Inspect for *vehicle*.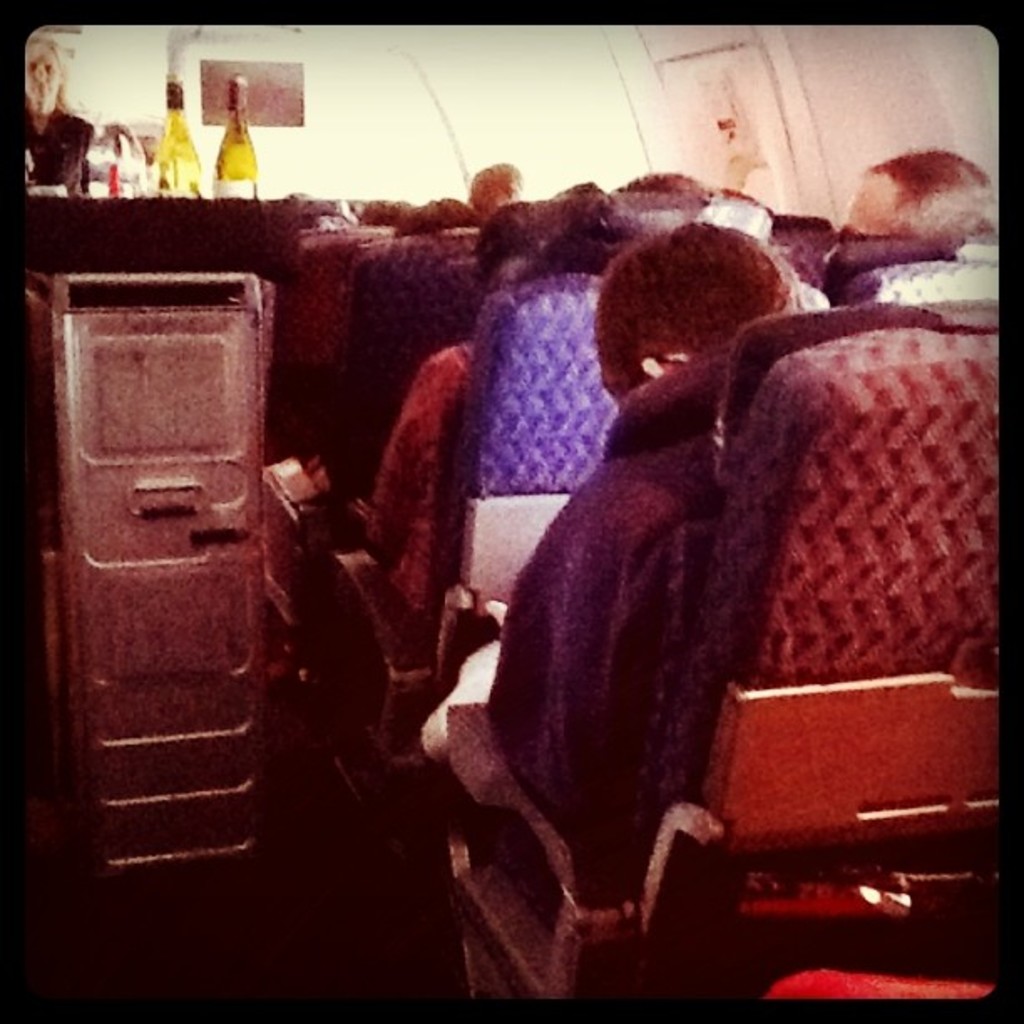
Inspection: rect(18, 22, 1002, 997).
